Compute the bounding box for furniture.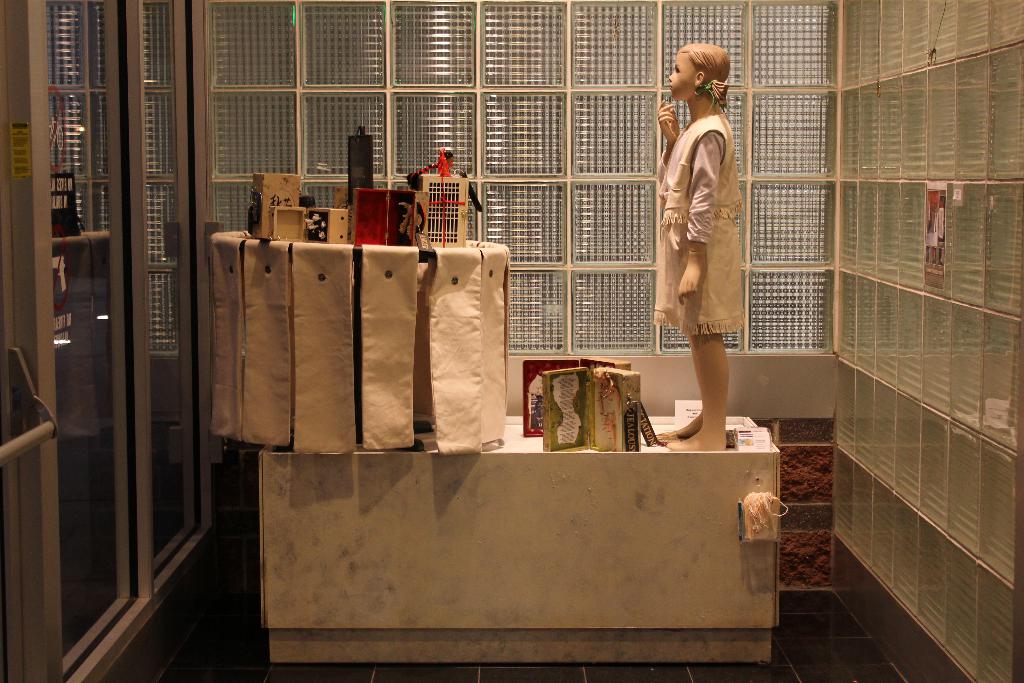
[x1=256, y1=411, x2=781, y2=664].
